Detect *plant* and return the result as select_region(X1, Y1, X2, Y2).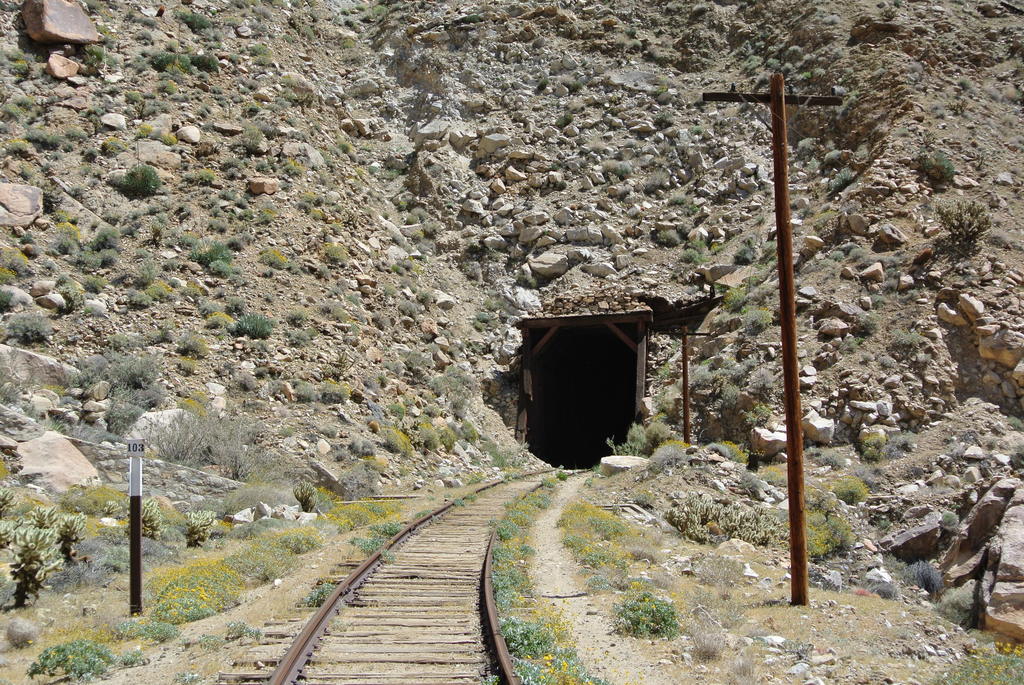
select_region(940, 509, 958, 528).
